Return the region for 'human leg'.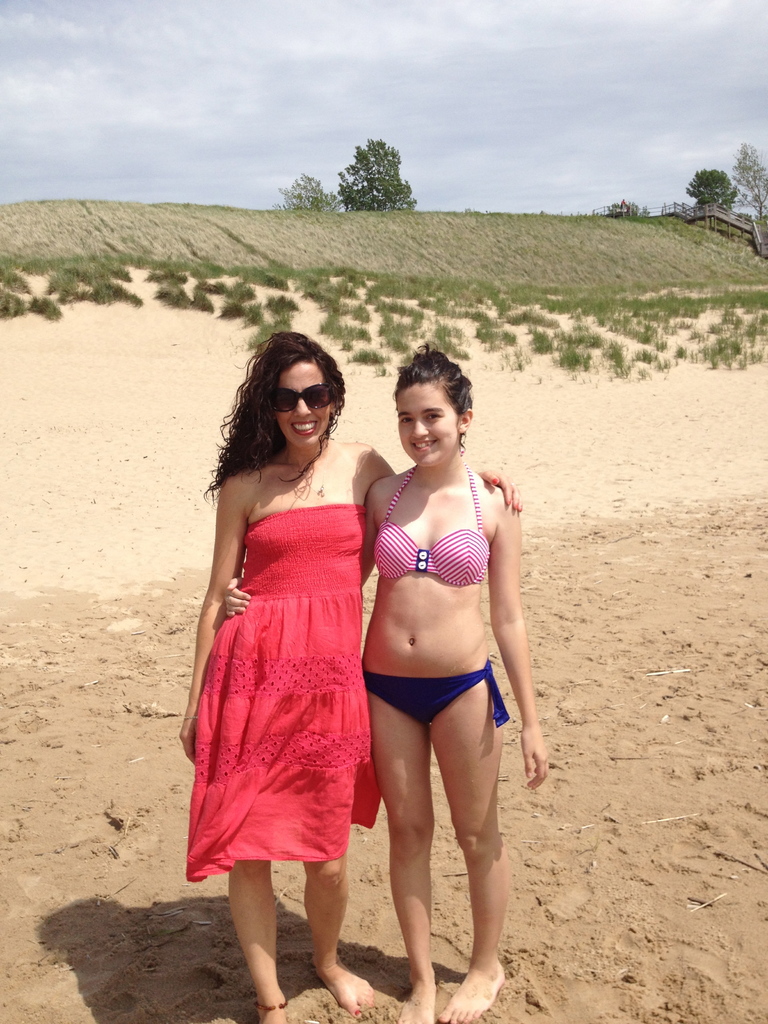
box(433, 675, 502, 1023).
